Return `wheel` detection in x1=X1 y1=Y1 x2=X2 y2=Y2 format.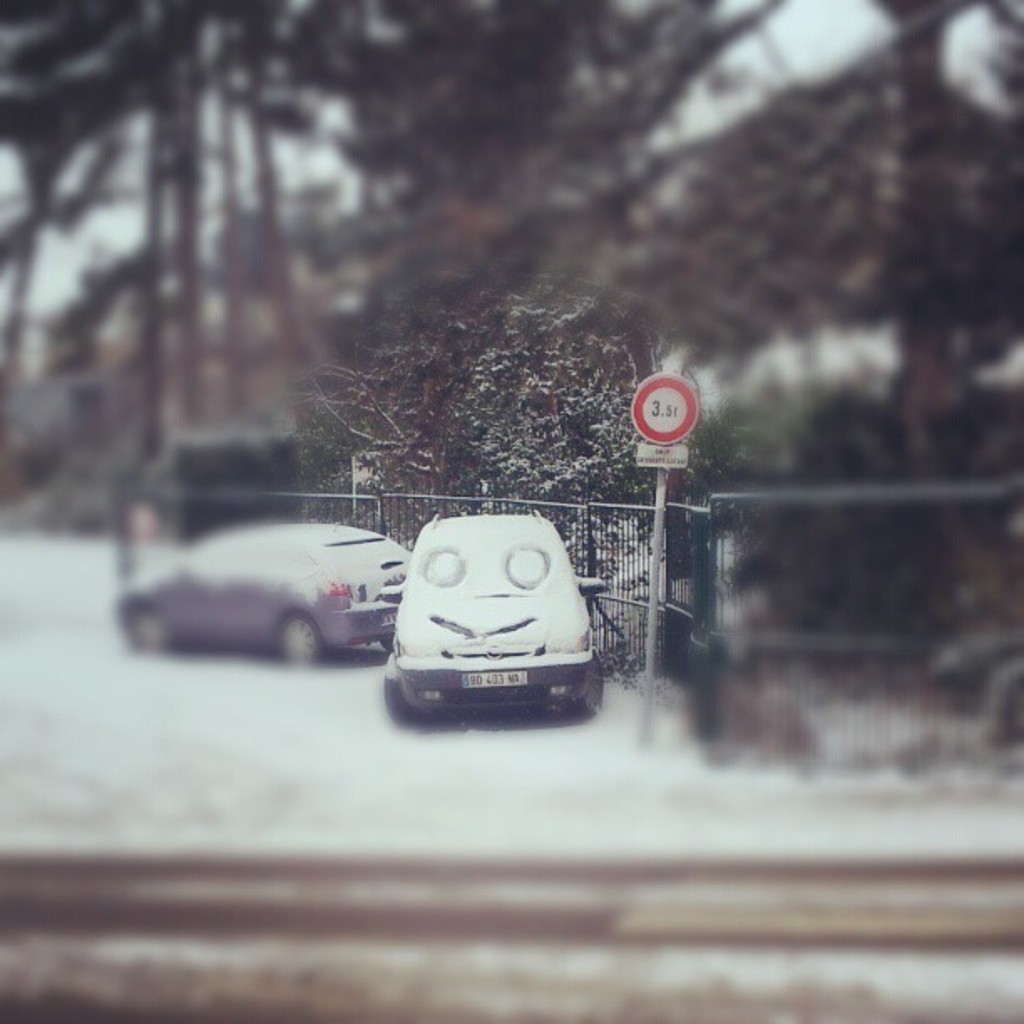
x1=131 y1=614 x2=162 y2=654.
